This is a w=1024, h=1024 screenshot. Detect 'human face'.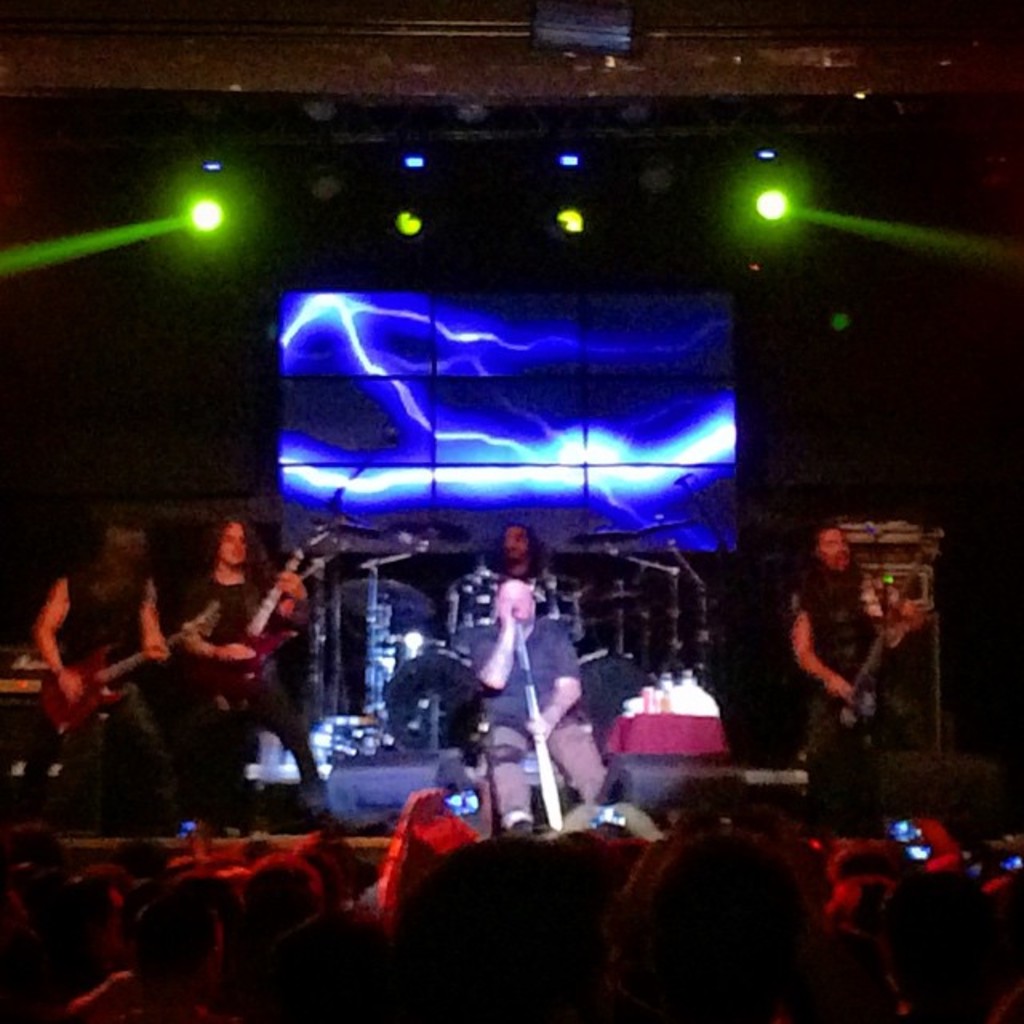
<bbox>502, 518, 530, 562</bbox>.
